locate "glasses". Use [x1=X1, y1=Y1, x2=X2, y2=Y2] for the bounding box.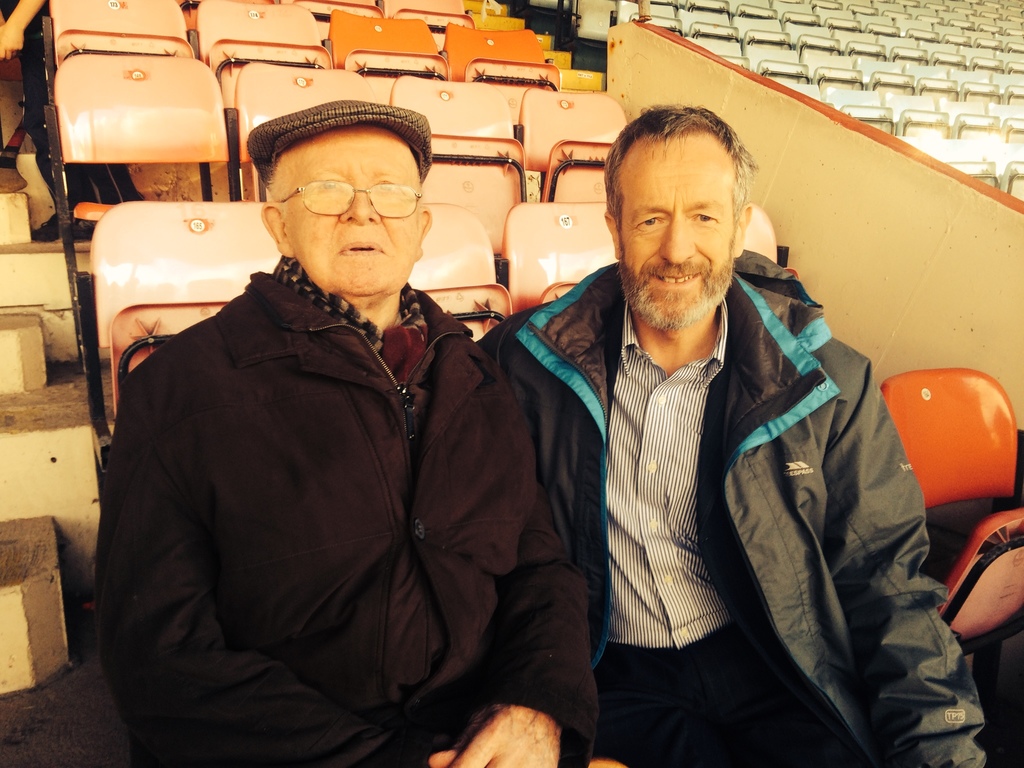
[x1=279, y1=167, x2=436, y2=227].
